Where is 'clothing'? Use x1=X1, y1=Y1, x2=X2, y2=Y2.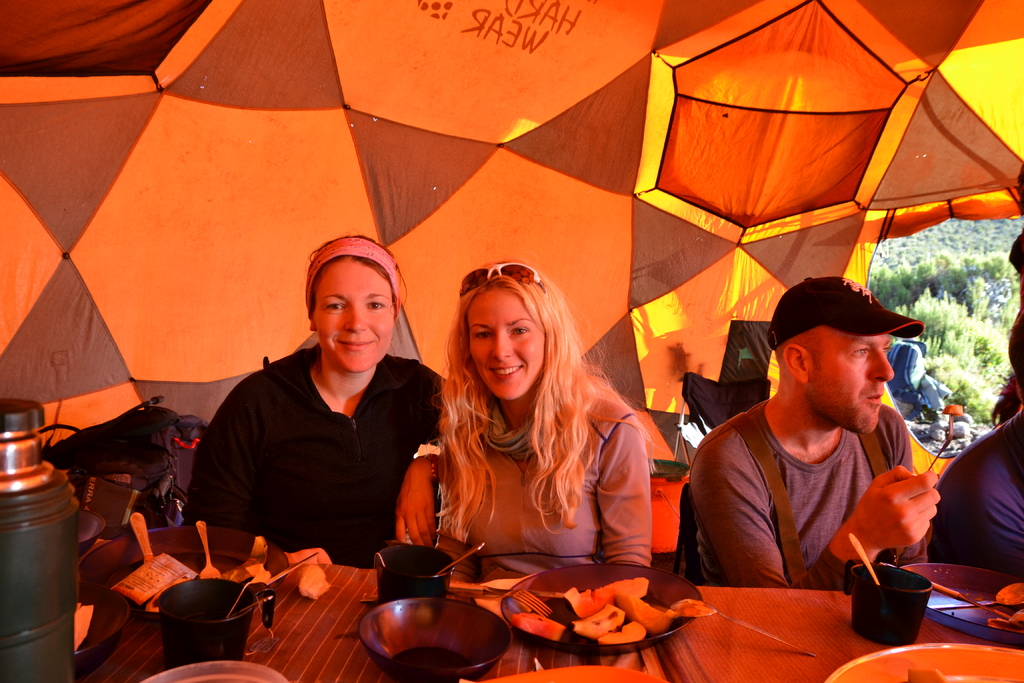
x1=180, y1=338, x2=447, y2=577.
